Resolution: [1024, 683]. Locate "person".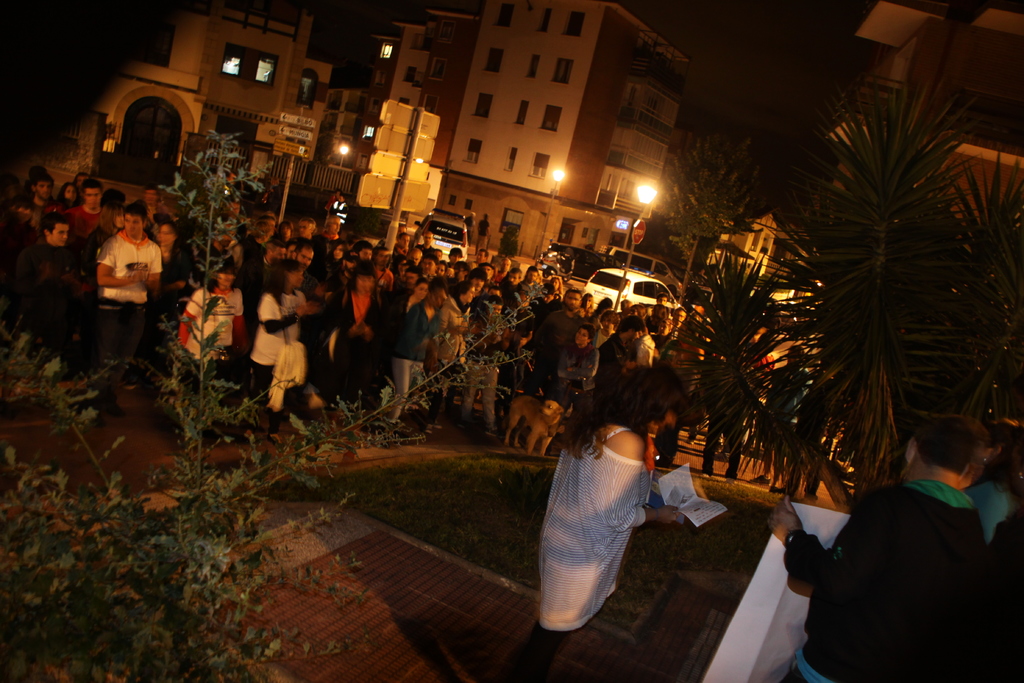
crop(764, 388, 996, 682).
